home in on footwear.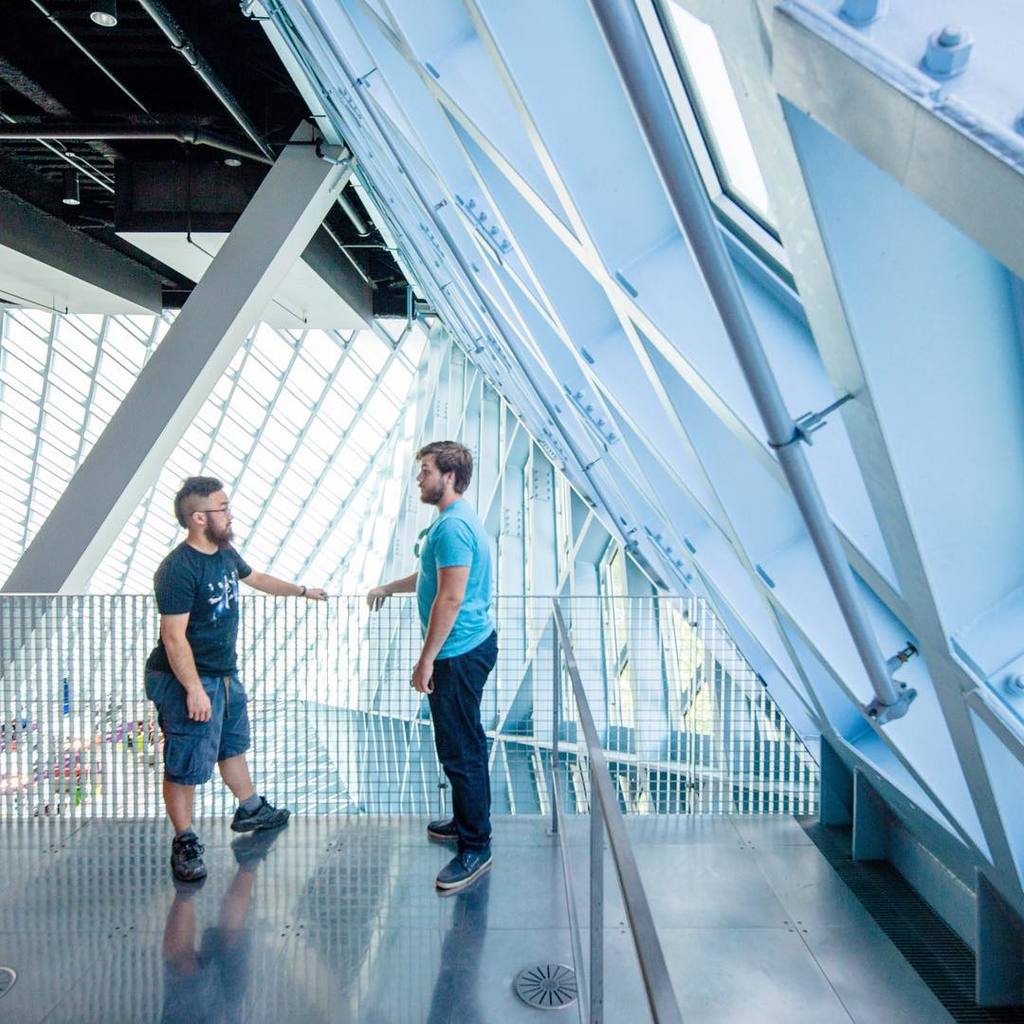
Homed in at {"x1": 426, "y1": 814, "x2": 457, "y2": 839}.
